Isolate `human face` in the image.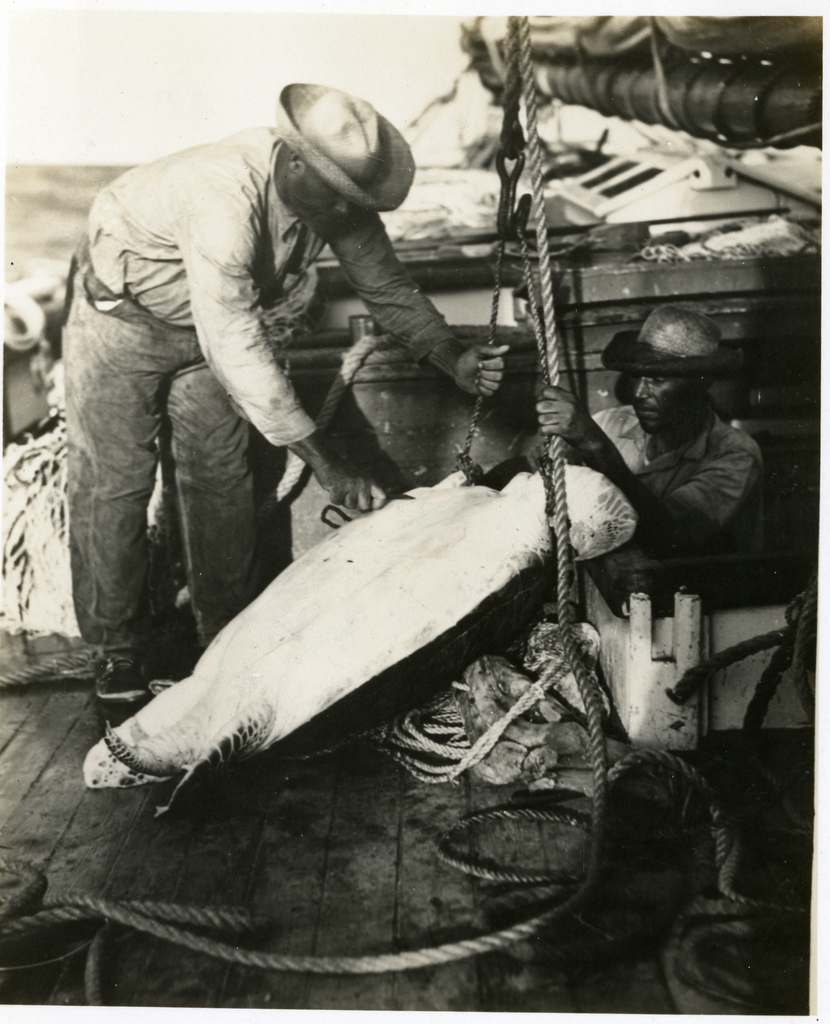
Isolated region: <region>628, 371, 700, 436</region>.
